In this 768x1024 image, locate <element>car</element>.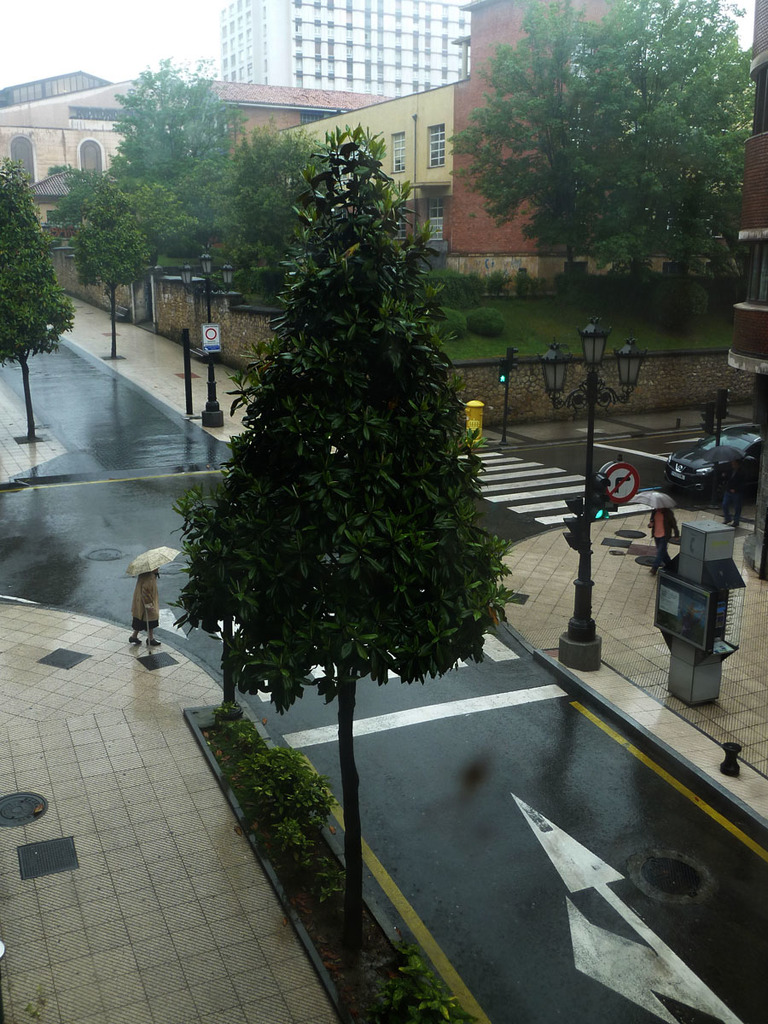
Bounding box: bbox=(665, 412, 753, 504).
